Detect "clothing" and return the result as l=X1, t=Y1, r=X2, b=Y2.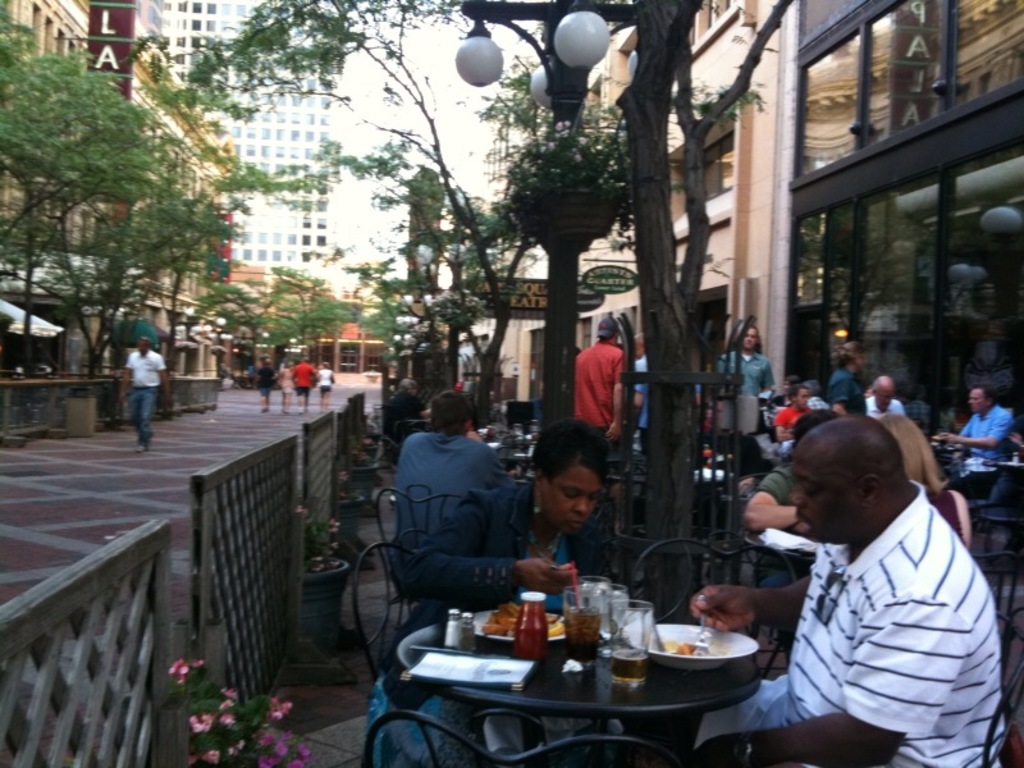
l=573, t=339, r=627, b=457.
